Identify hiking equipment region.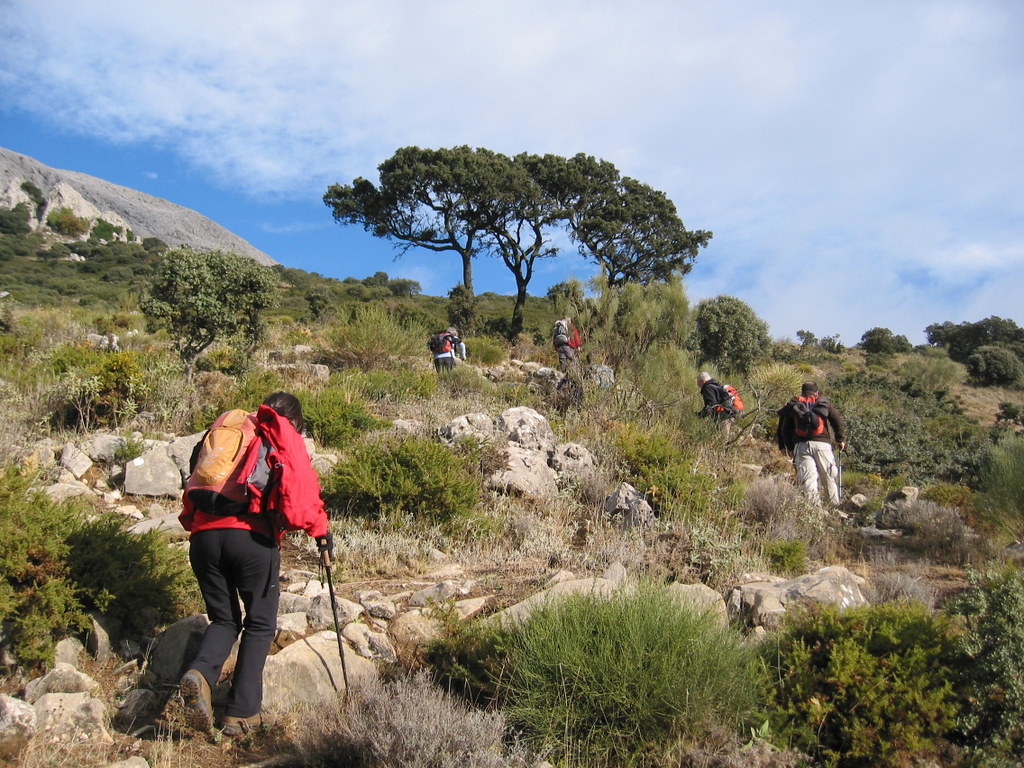
Region: <box>841,440,843,502</box>.
